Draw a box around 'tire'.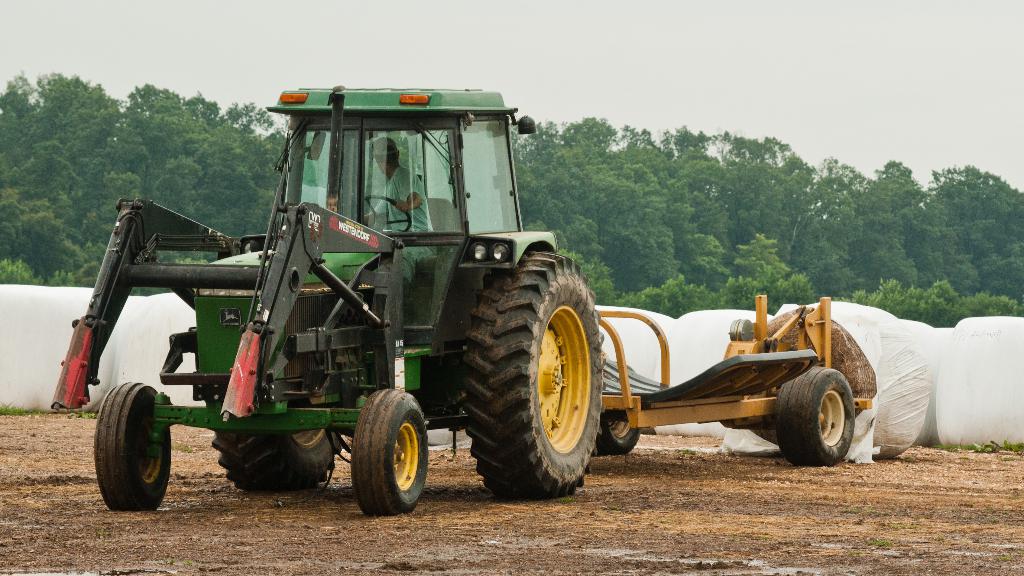
locate(353, 384, 431, 517).
